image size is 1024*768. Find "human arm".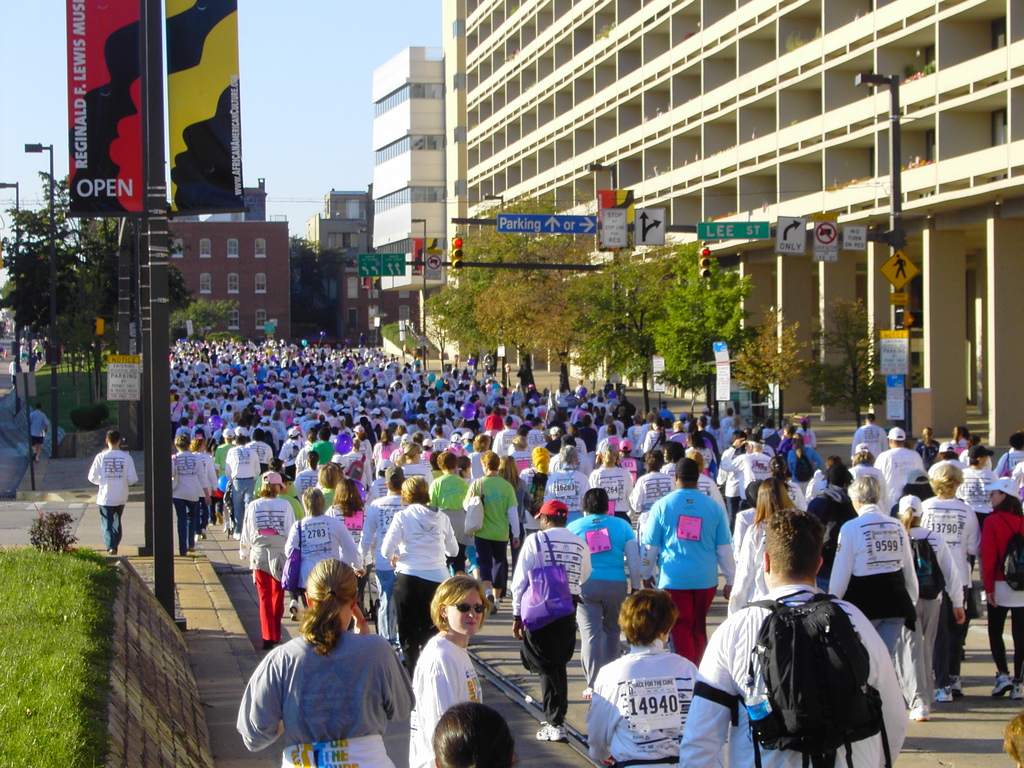
977/519/999/605.
